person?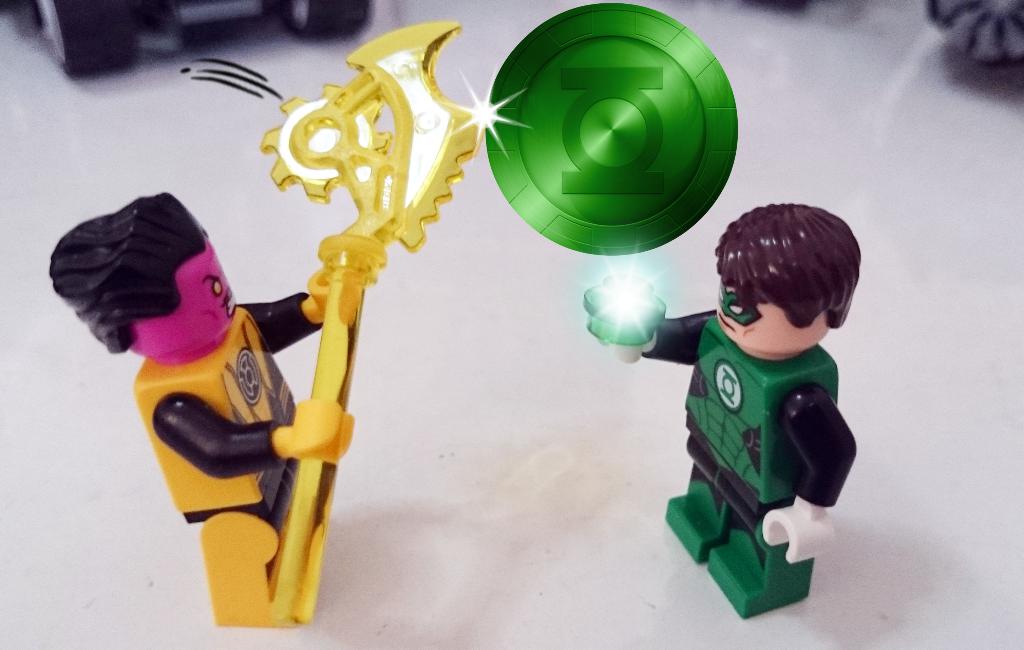
bbox=(584, 202, 852, 619)
